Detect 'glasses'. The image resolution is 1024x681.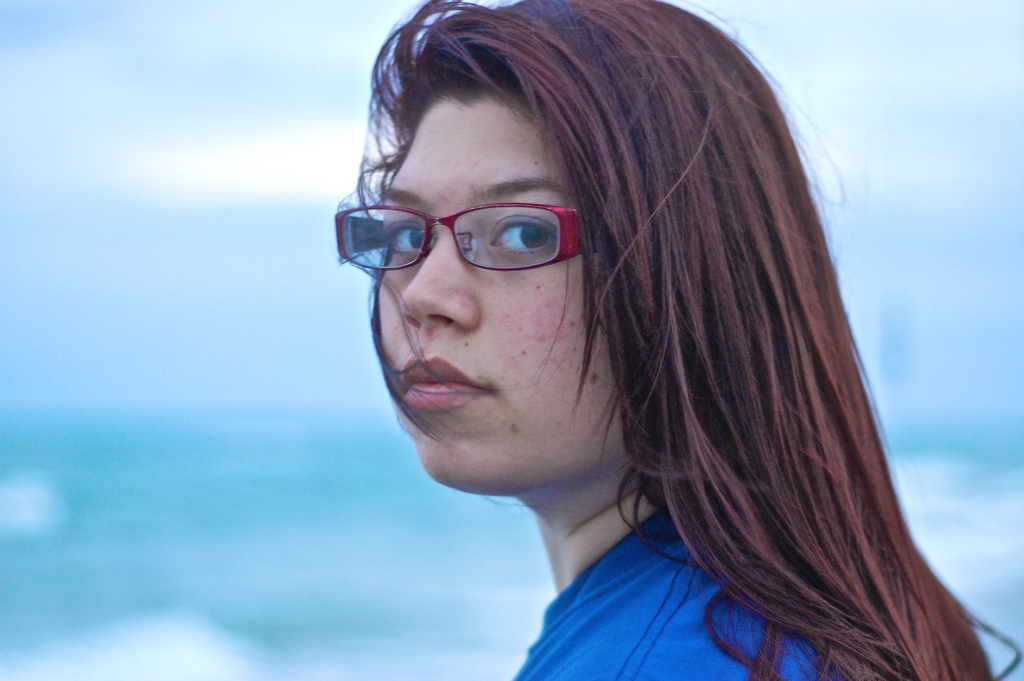
pyautogui.locateOnScreen(335, 210, 597, 274).
